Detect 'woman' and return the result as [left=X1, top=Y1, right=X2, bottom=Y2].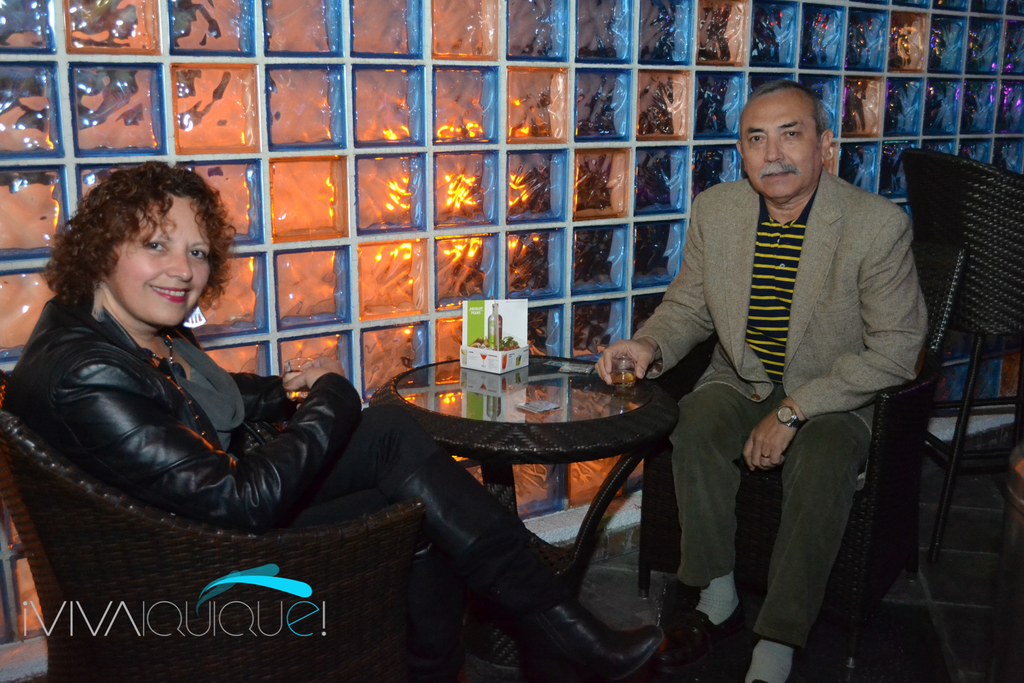
[left=0, top=155, right=664, bottom=682].
